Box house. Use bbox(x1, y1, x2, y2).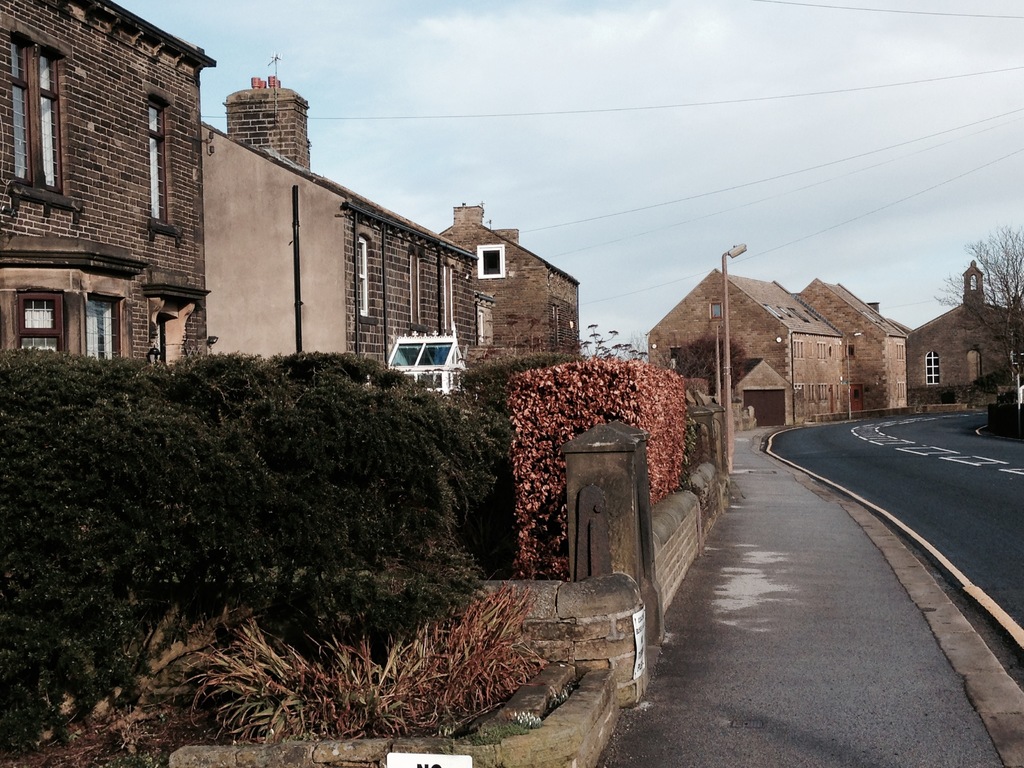
bbox(650, 271, 853, 430).
